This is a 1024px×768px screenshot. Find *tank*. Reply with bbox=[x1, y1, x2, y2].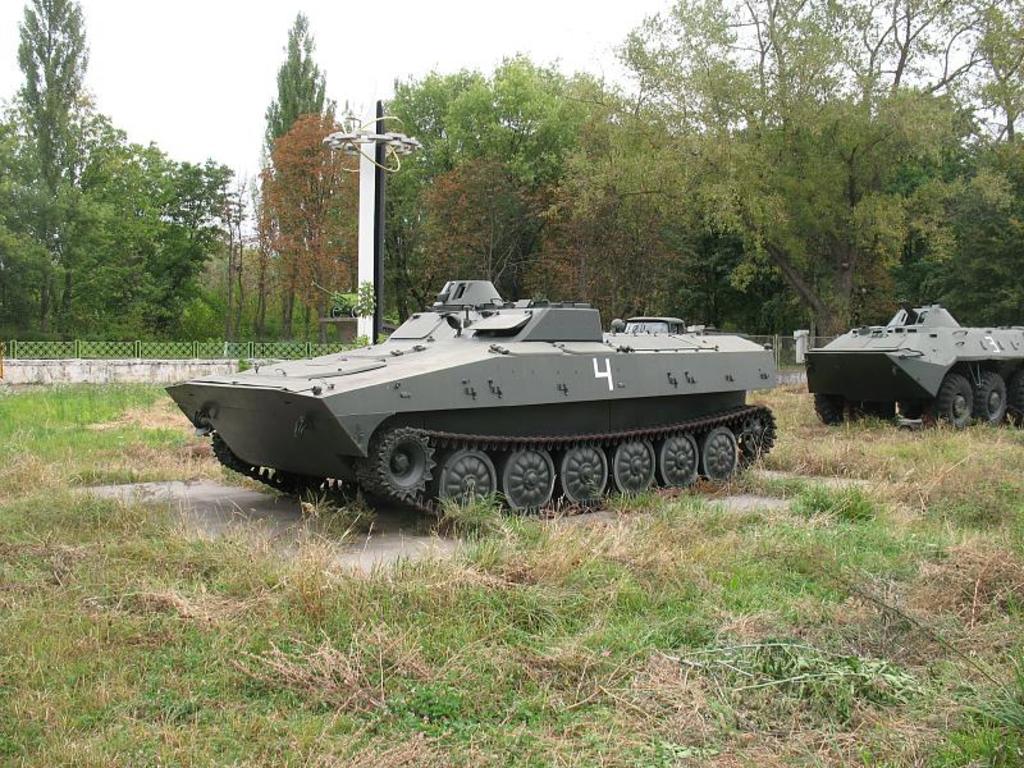
bbox=[165, 275, 778, 521].
